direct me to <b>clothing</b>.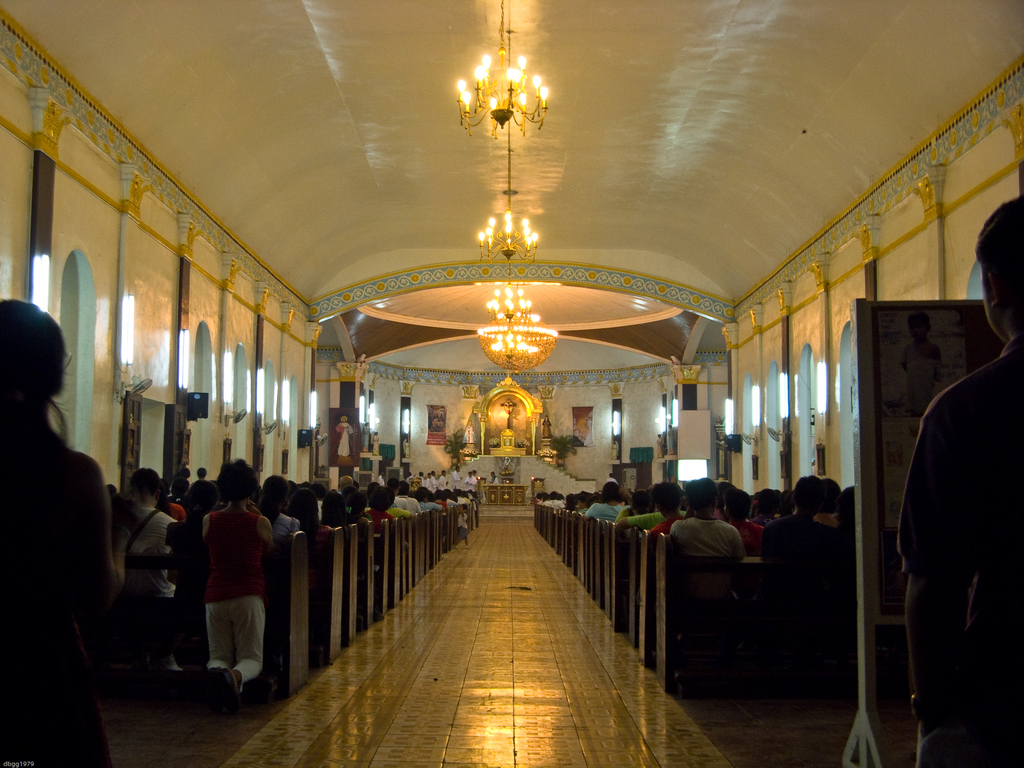
Direction: box(123, 508, 176, 599).
